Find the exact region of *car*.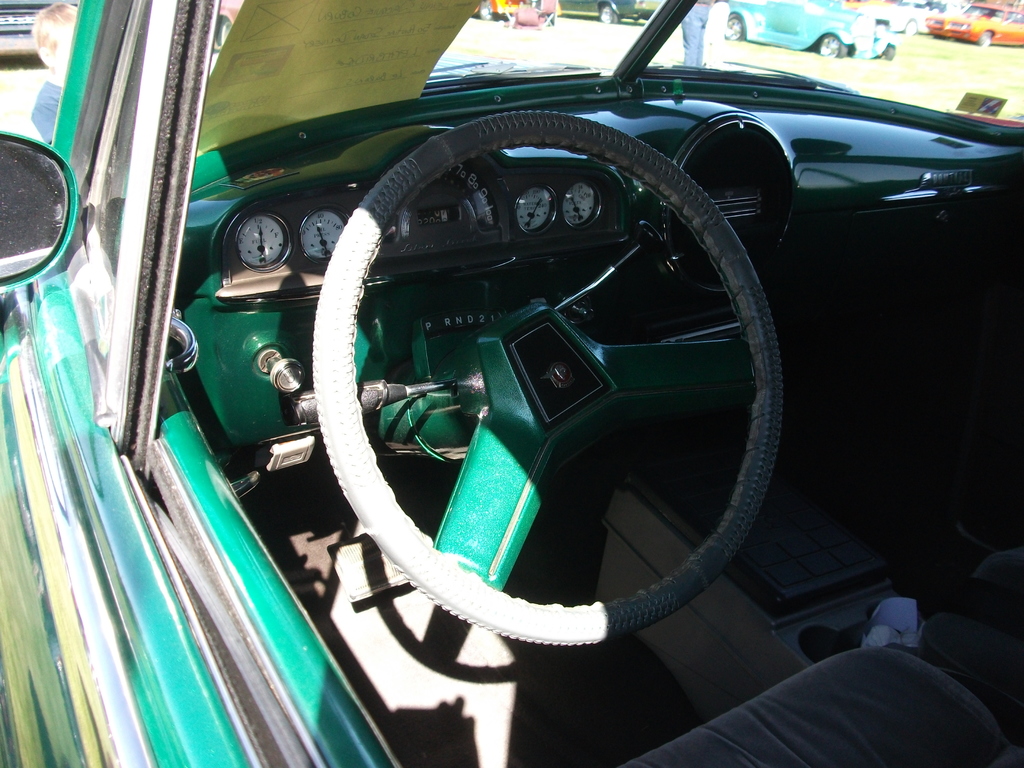
Exact region: 3 0 1023 767.
